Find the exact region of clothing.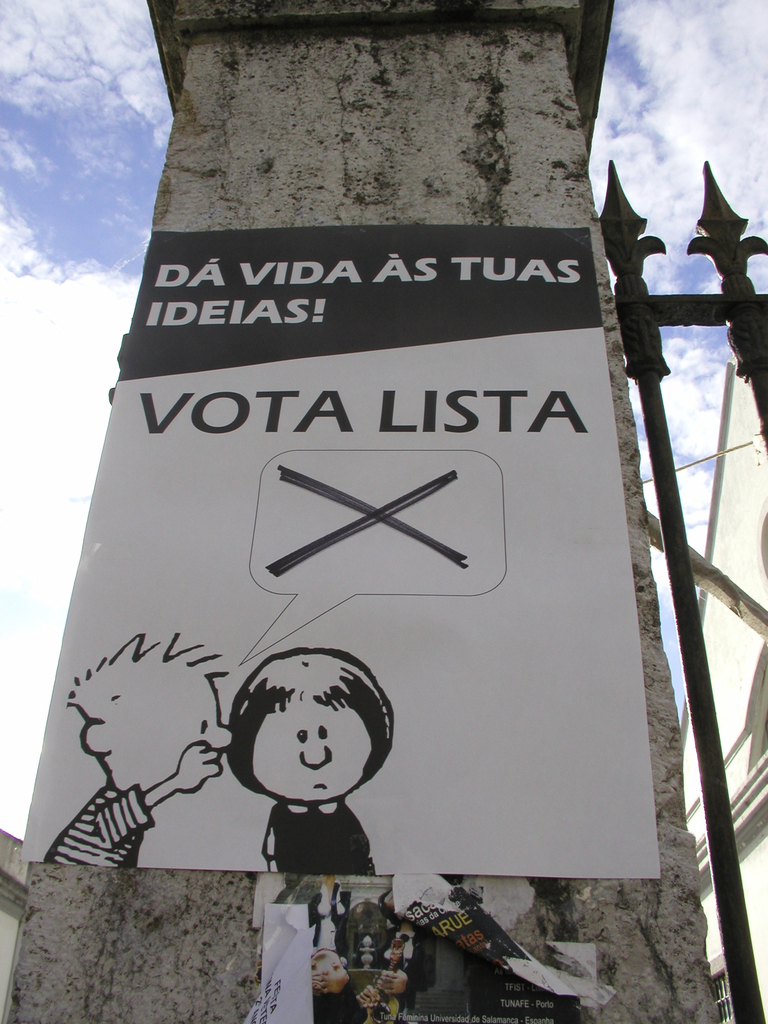
Exact region: (x1=275, y1=798, x2=376, y2=882).
